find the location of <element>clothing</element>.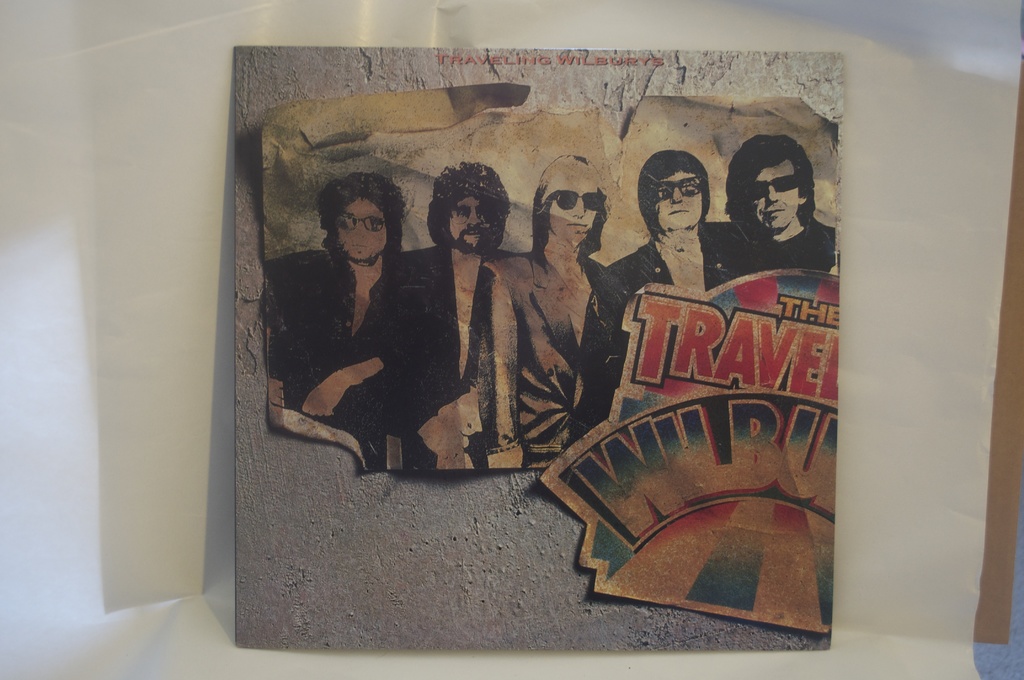
Location: {"left": 282, "top": 197, "right": 443, "bottom": 460}.
